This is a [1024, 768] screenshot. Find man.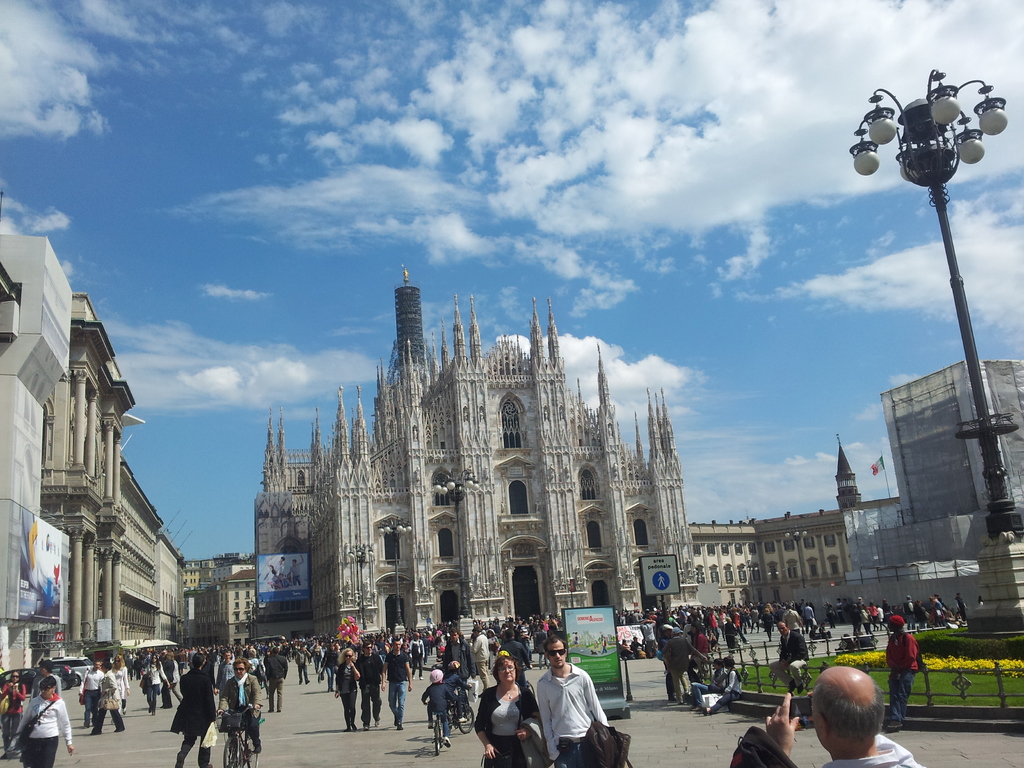
Bounding box: crop(387, 638, 409, 732).
